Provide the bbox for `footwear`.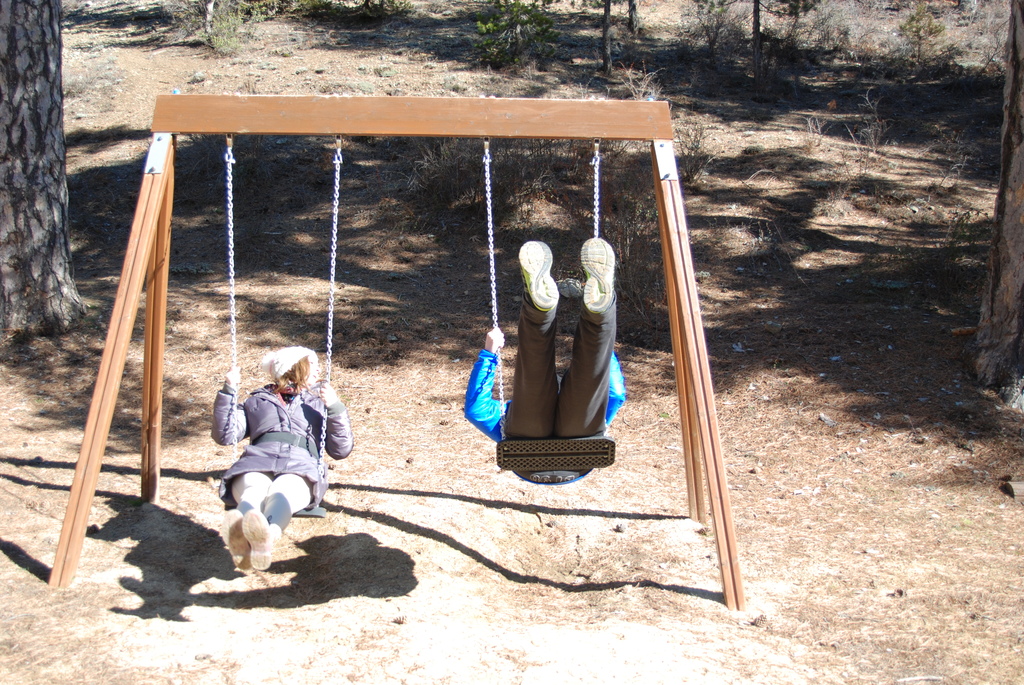
rect(242, 508, 274, 573).
